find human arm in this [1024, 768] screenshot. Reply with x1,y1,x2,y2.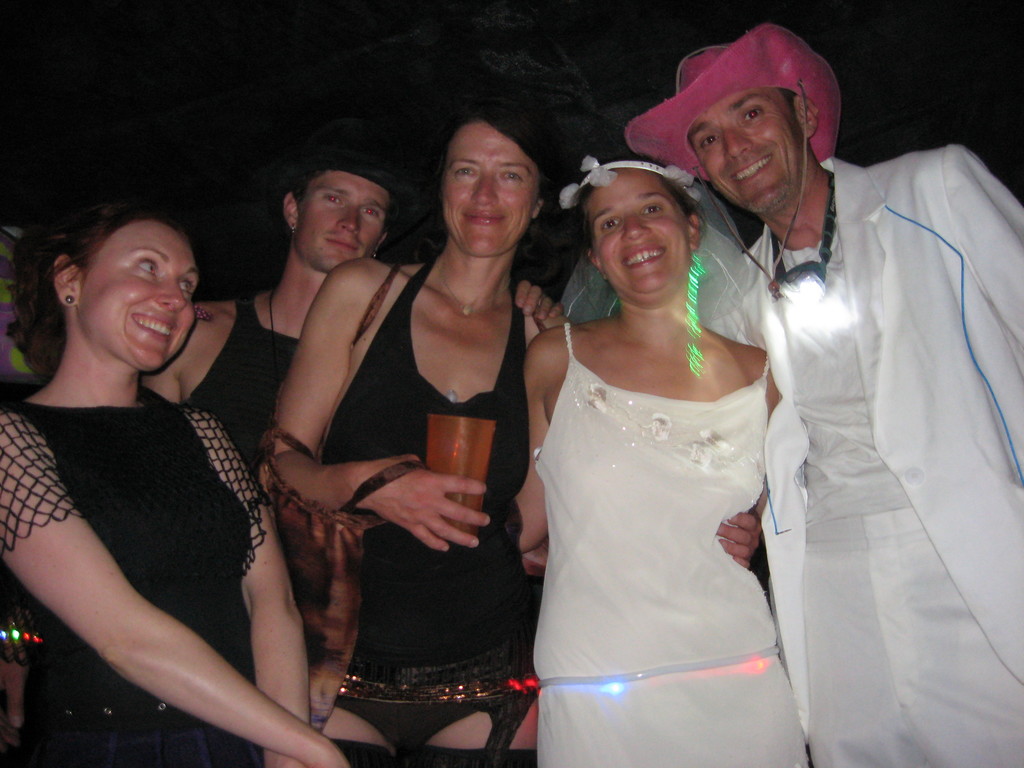
0,412,356,767.
